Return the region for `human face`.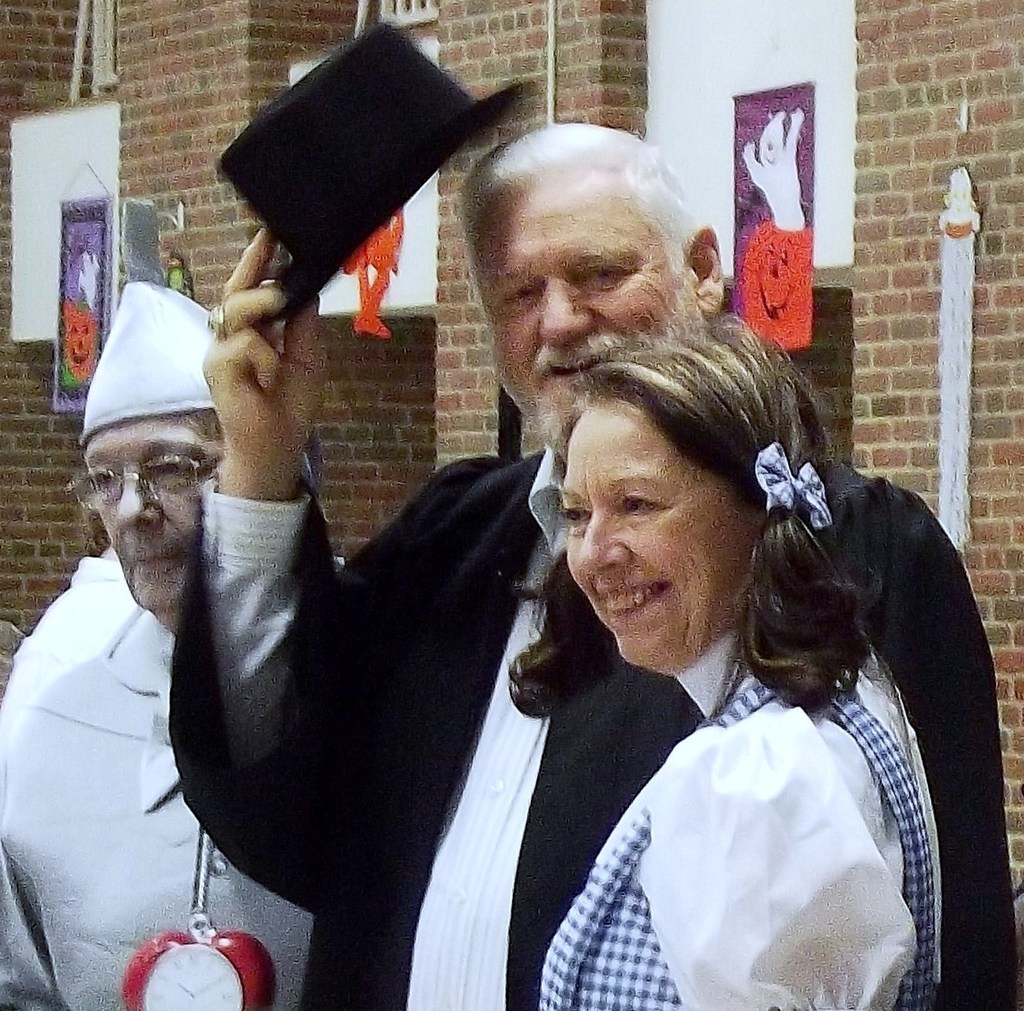
detection(563, 401, 754, 662).
